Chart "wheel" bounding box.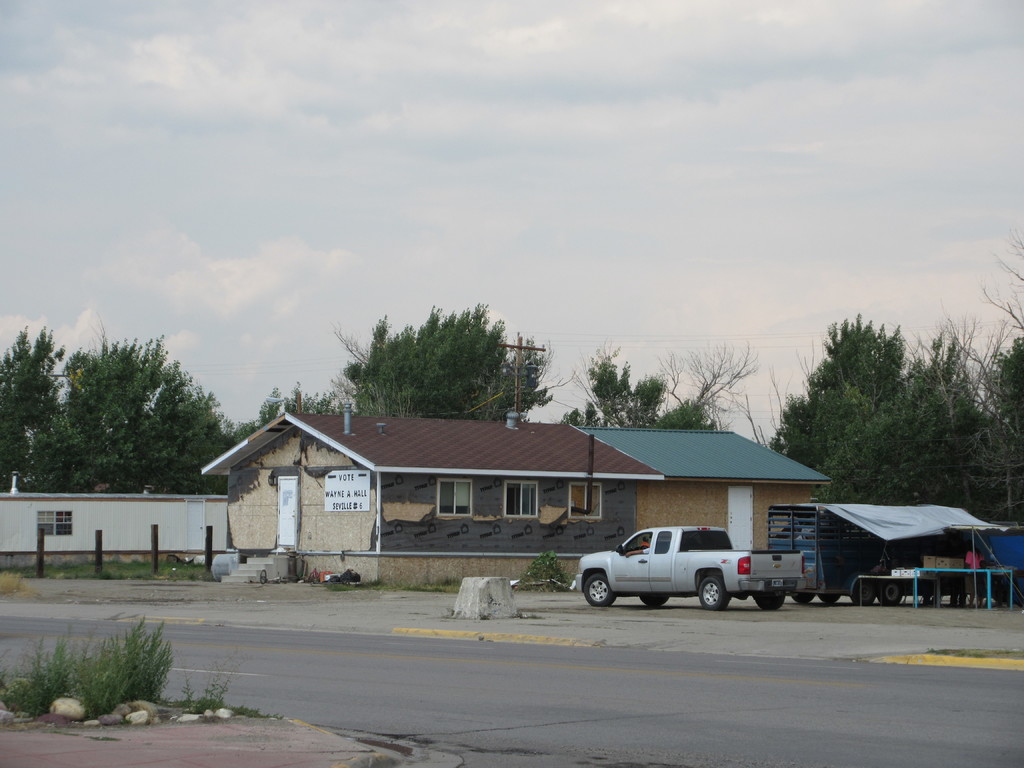
Charted: bbox(884, 583, 897, 605).
